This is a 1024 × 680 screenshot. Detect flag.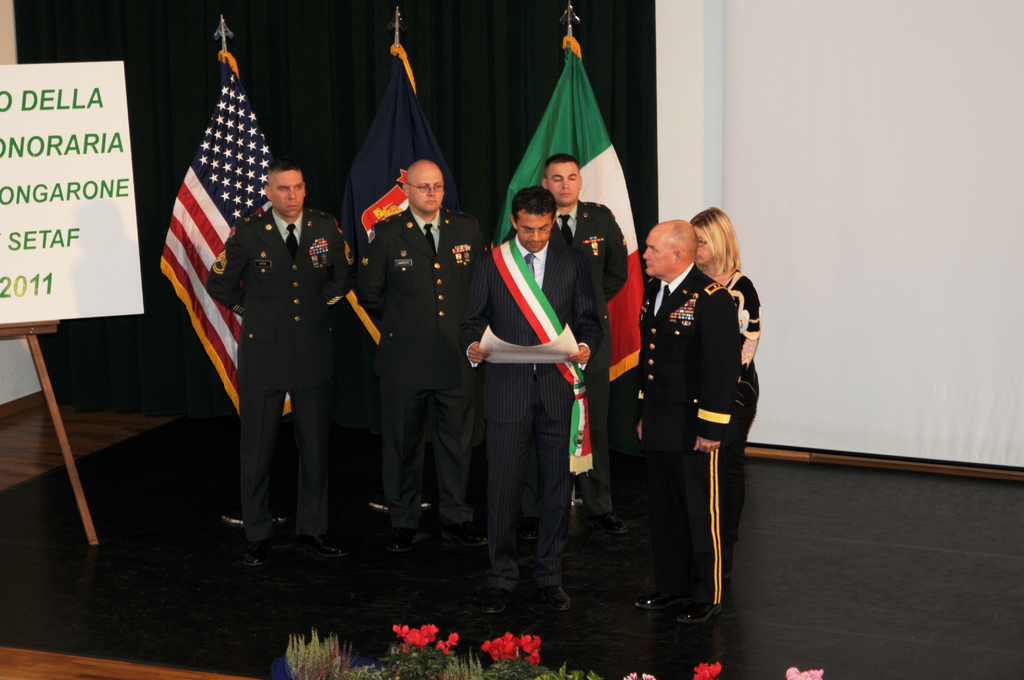
<box>499,31,648,380</box>.
